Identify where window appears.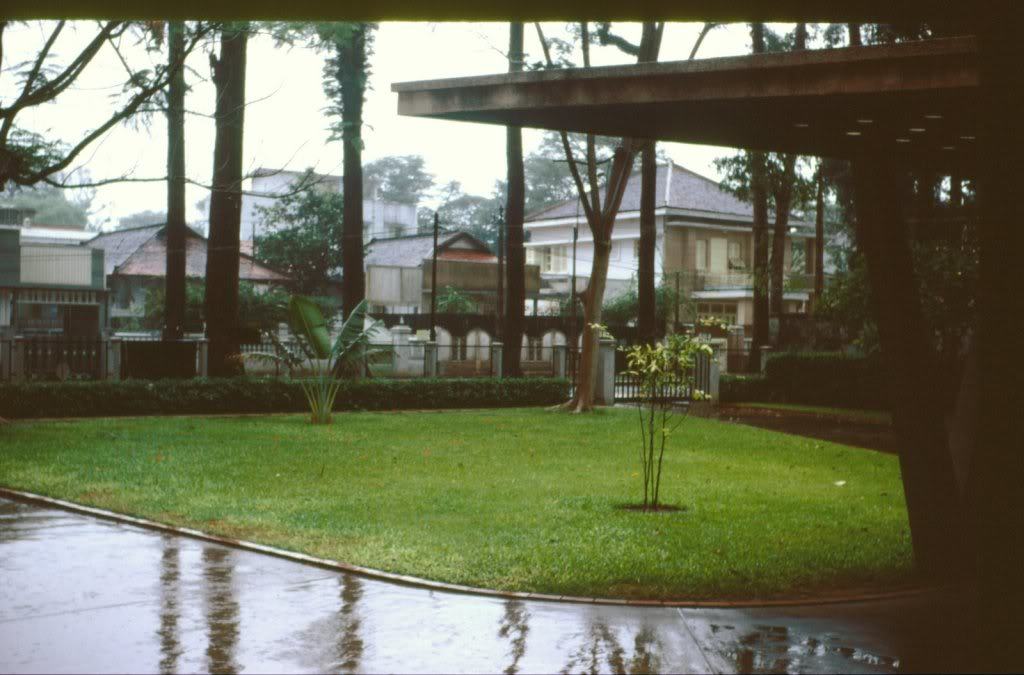
Appears at {"left": 407, "top": 302, "right": 418, "bottom": 342}.
